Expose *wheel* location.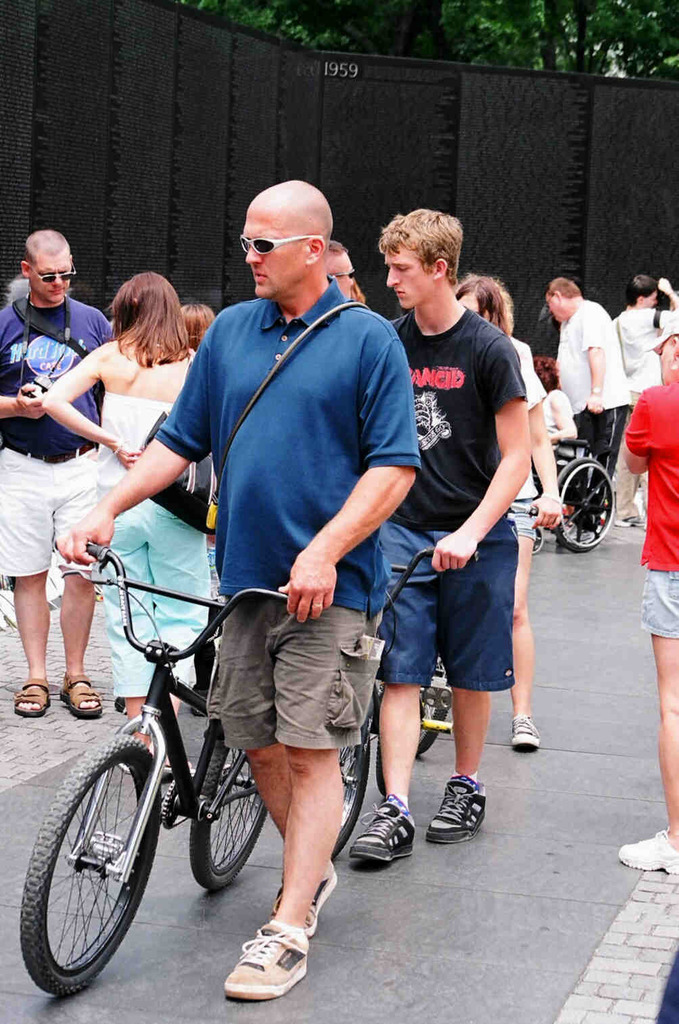
Exposed at pyautogui.locateOnScreen(534, 529, 542, 555).
